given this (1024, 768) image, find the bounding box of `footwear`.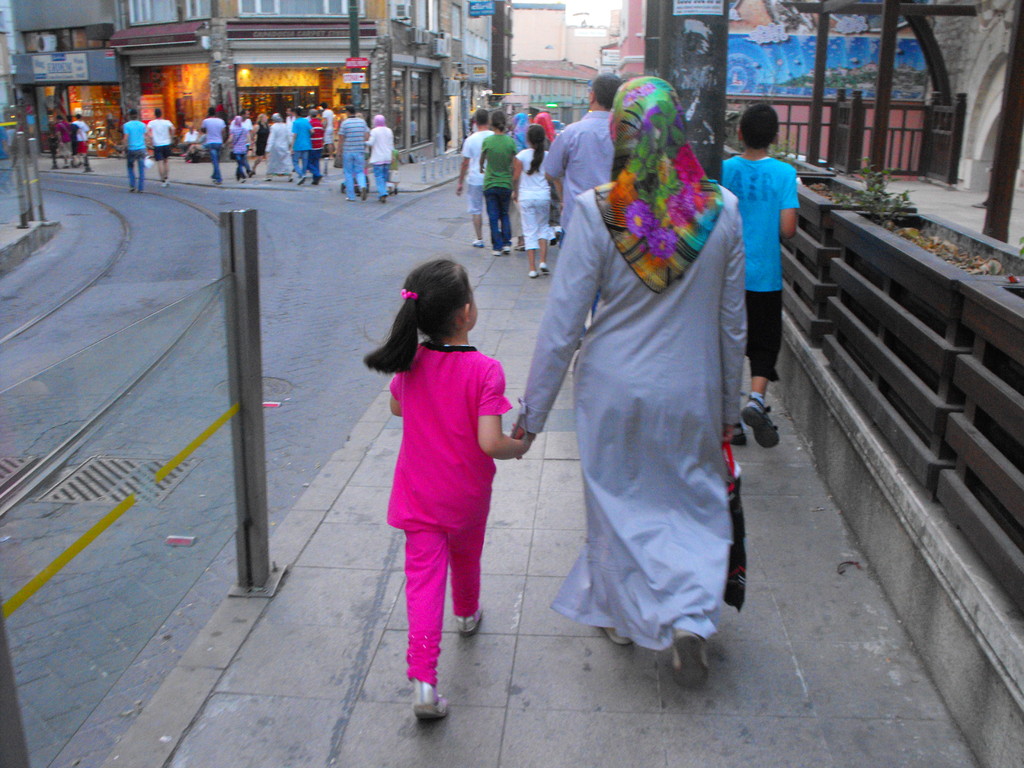
669 631 710 689.
